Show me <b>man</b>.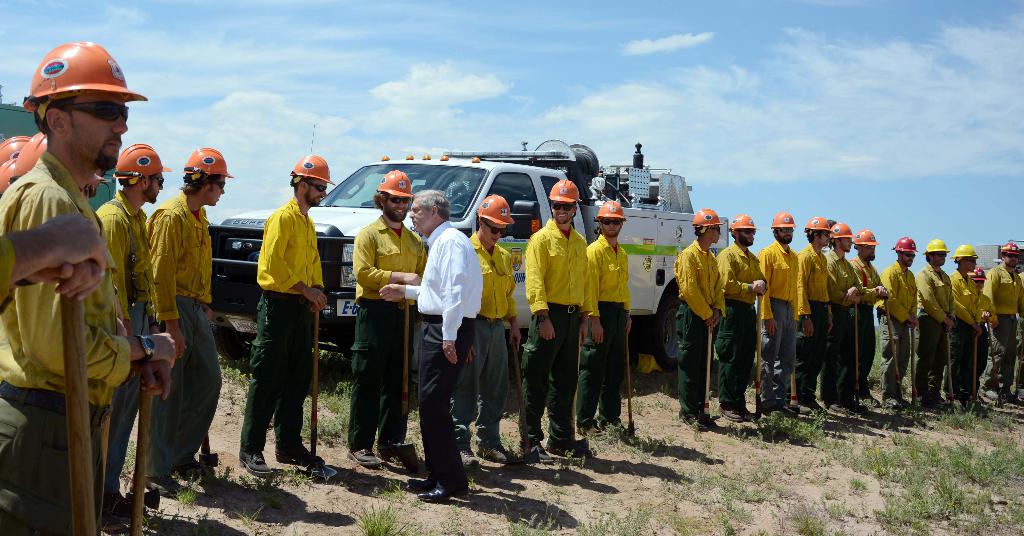
<b>man</b> is here: bbox=(719, 211, 786, 421).
